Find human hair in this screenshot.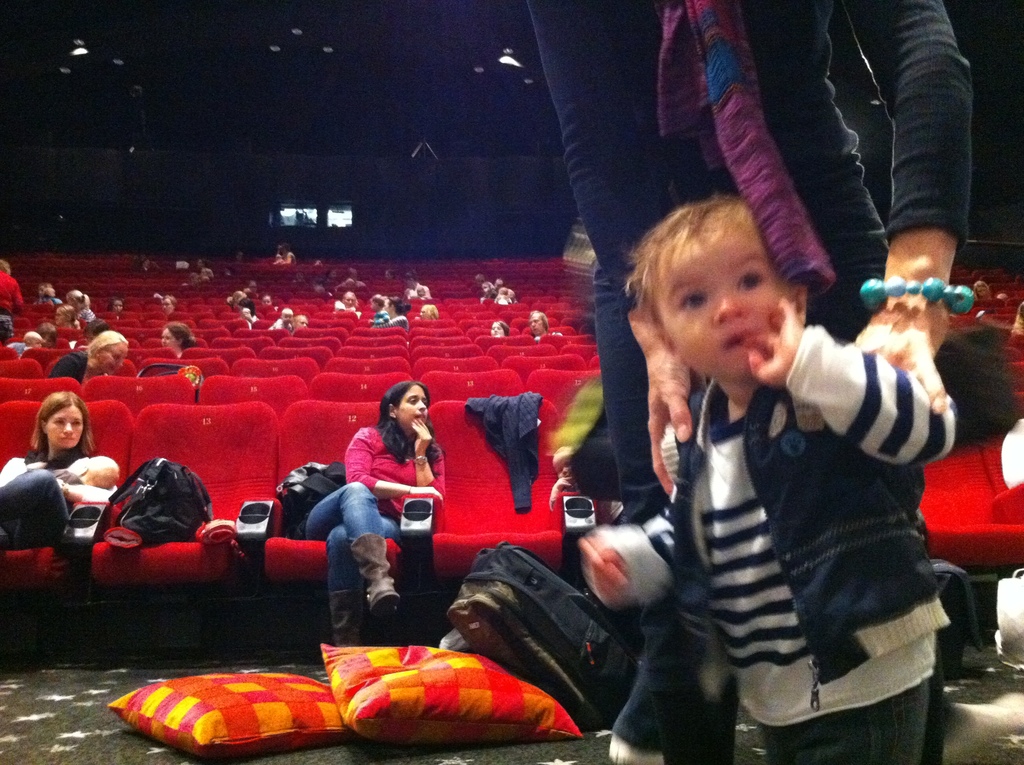
The bounding box for human hair is {"x1": 376, "y1": 378, "x2": 443, "y2": 478}.
